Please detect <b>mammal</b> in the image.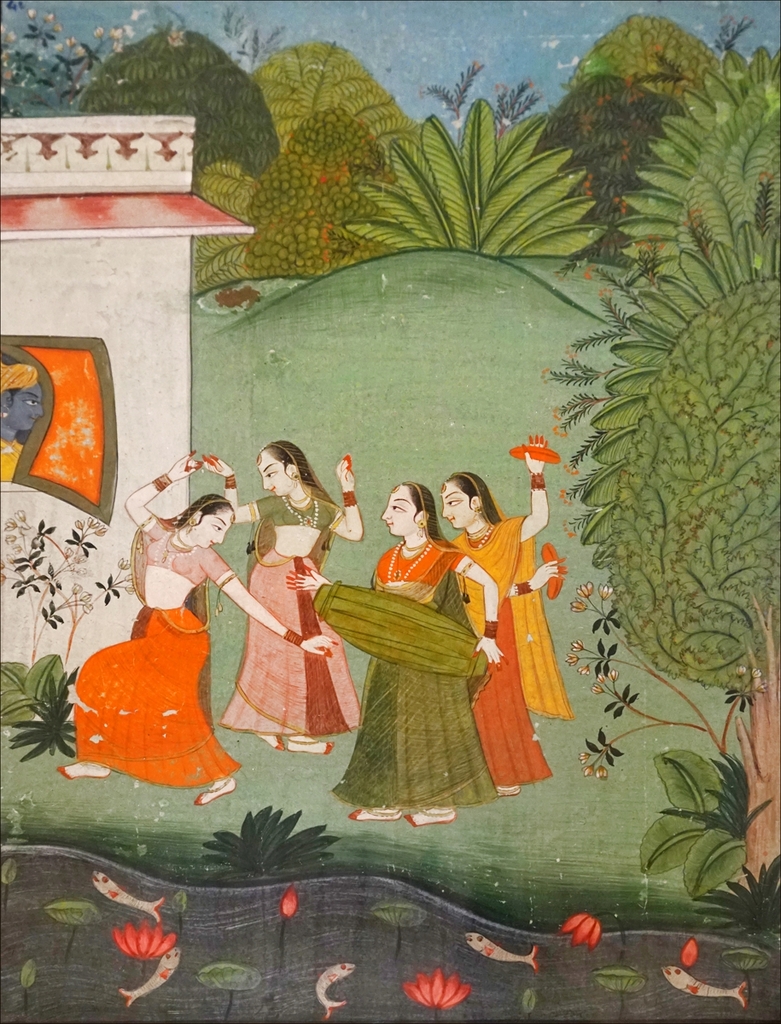
{"x1": 0, "y1": 358, "x2": 43, "y2": 480}.
